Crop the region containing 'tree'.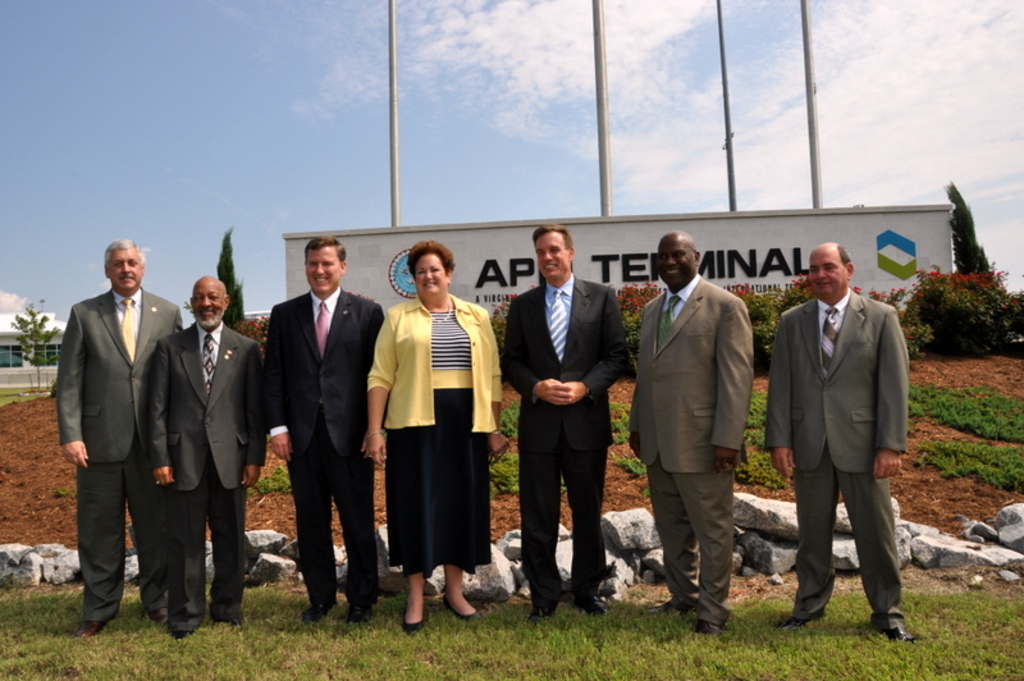
Crop region: Rect(612, 282, 662, 378).
